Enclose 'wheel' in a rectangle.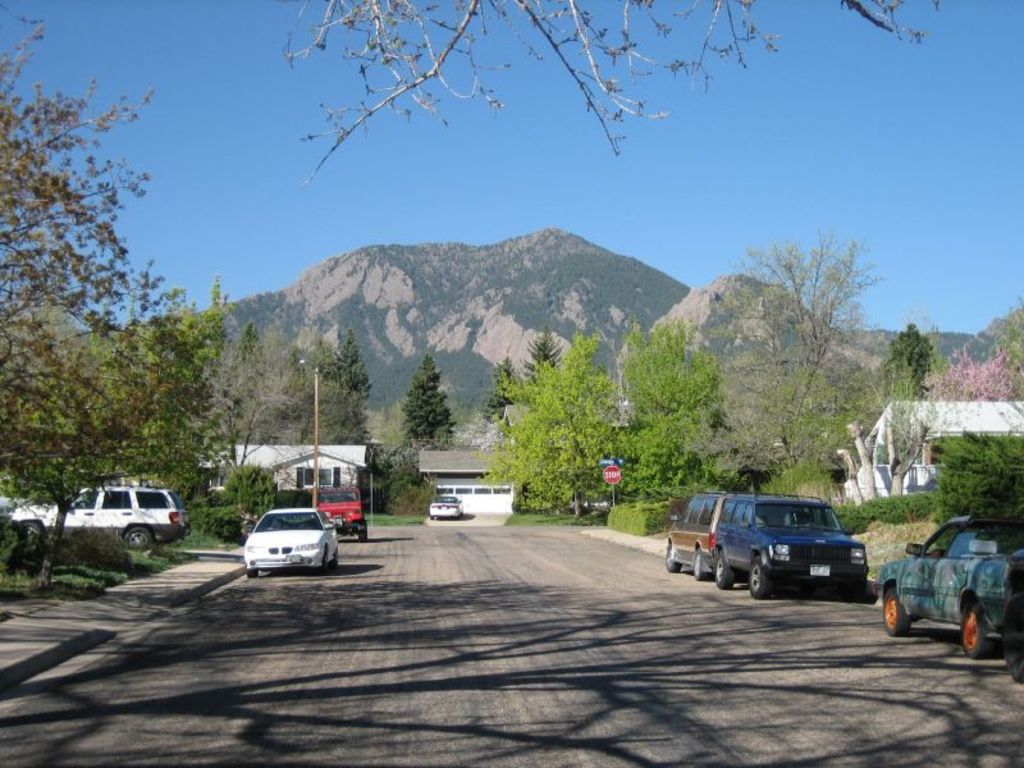
(x1=317, y1=552, x2=329, y2=575).
